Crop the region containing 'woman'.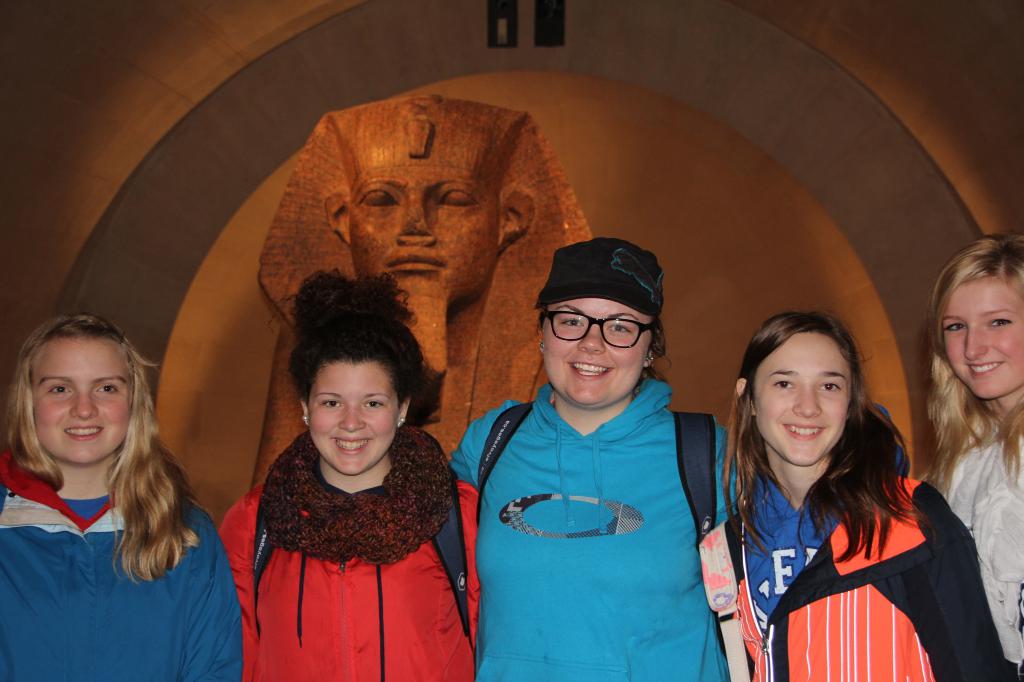
Crop region: <box>706,293,973,670</box>.
